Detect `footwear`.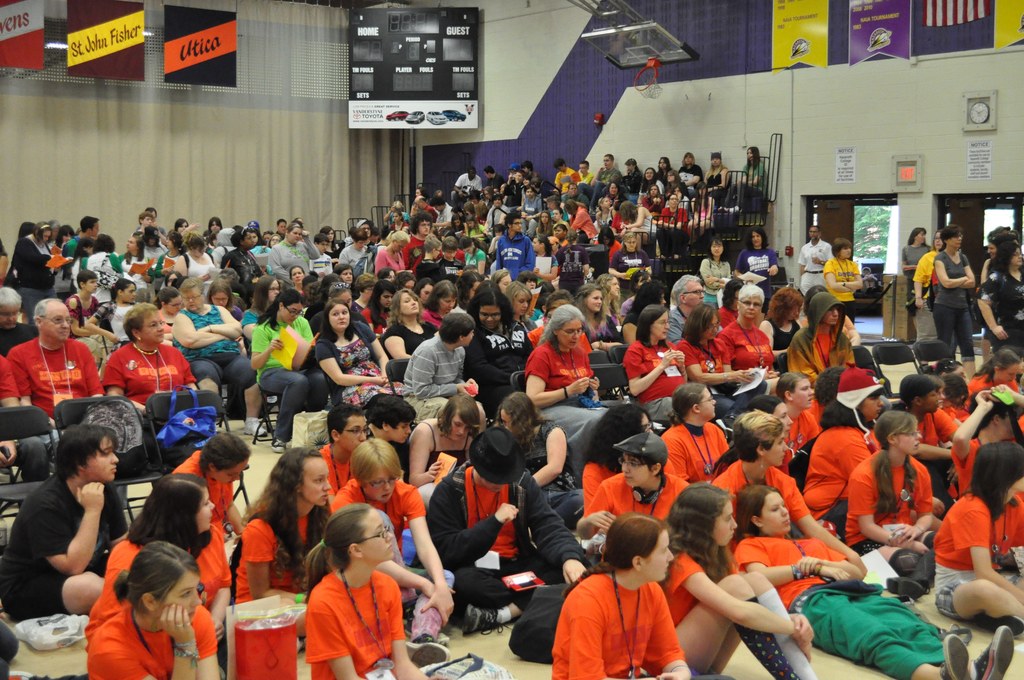
Detected at 942:633:967:679.
